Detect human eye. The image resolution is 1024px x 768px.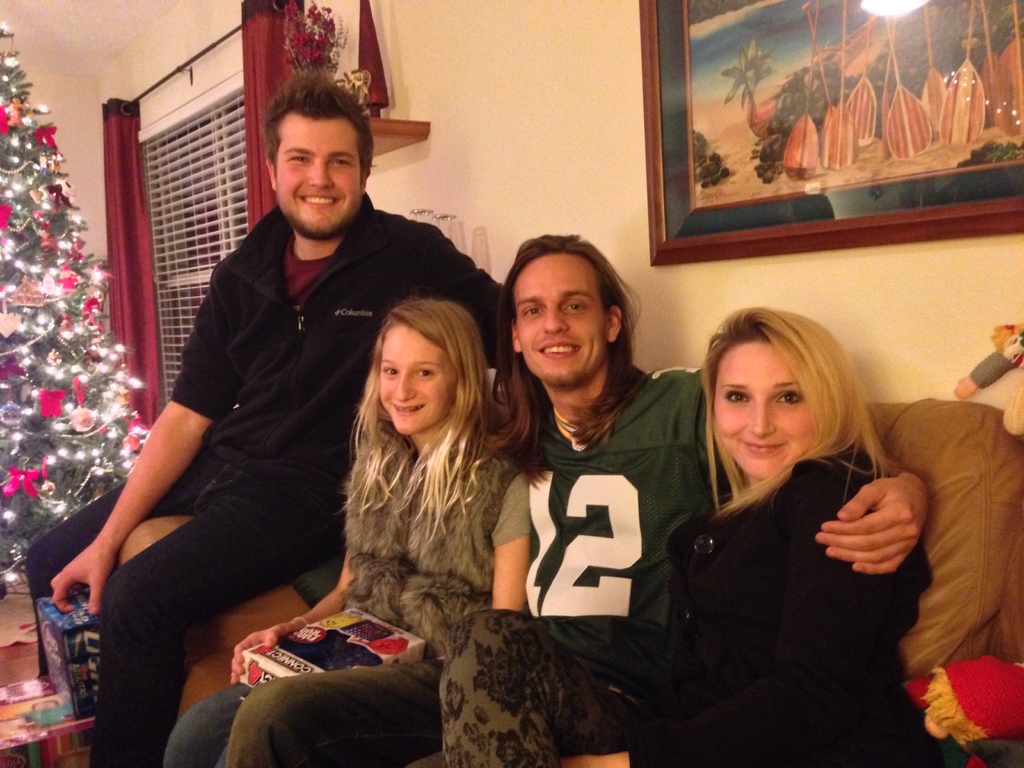
[329,154,351,169].
